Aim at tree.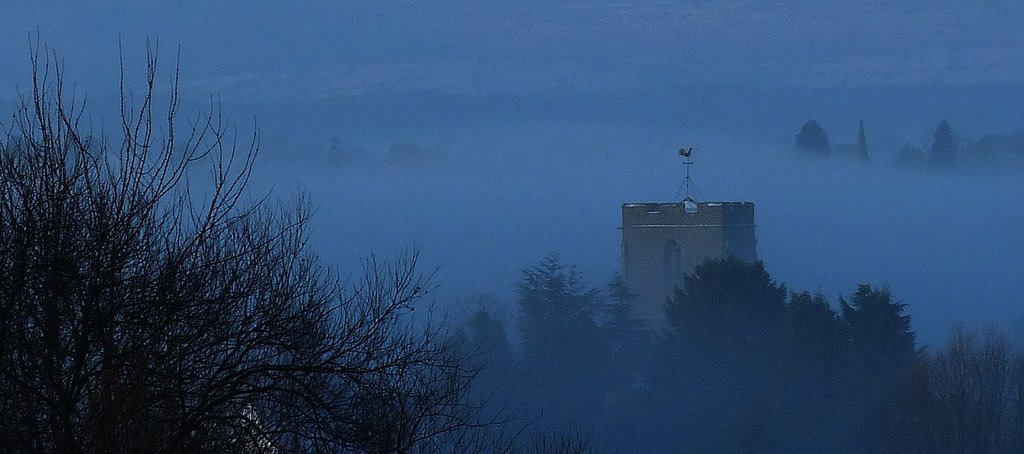
Aimed at [left=18, top=36, right=541, bottom=443].
